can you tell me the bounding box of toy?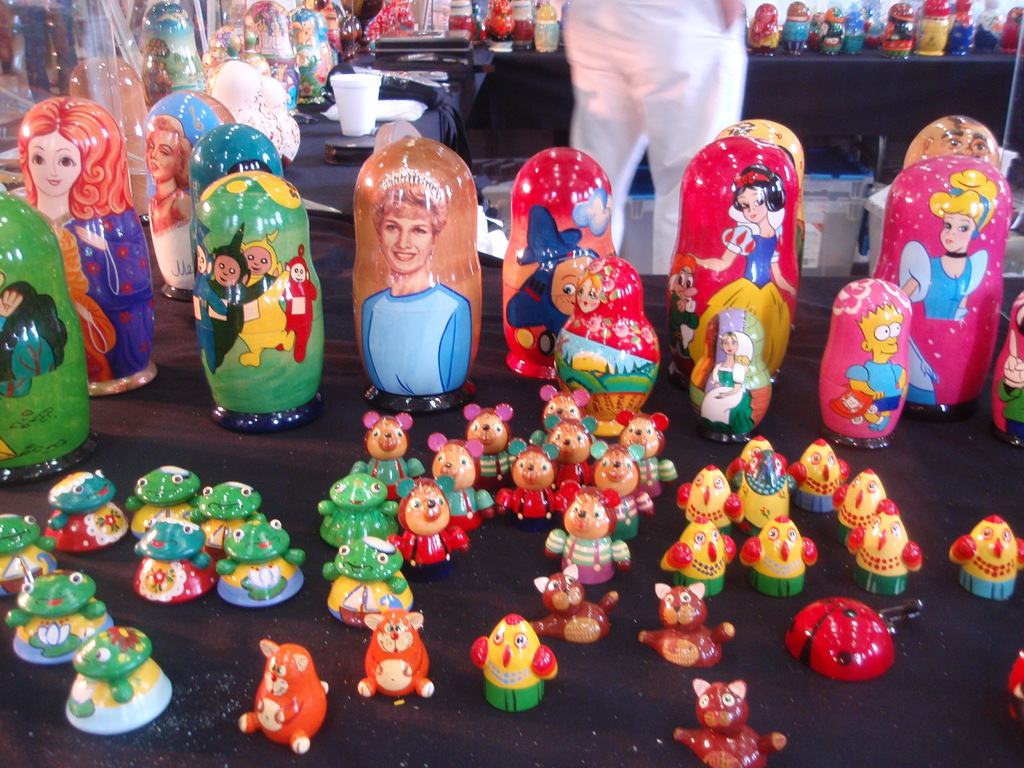
Rect(541, 381, 592, 435).
